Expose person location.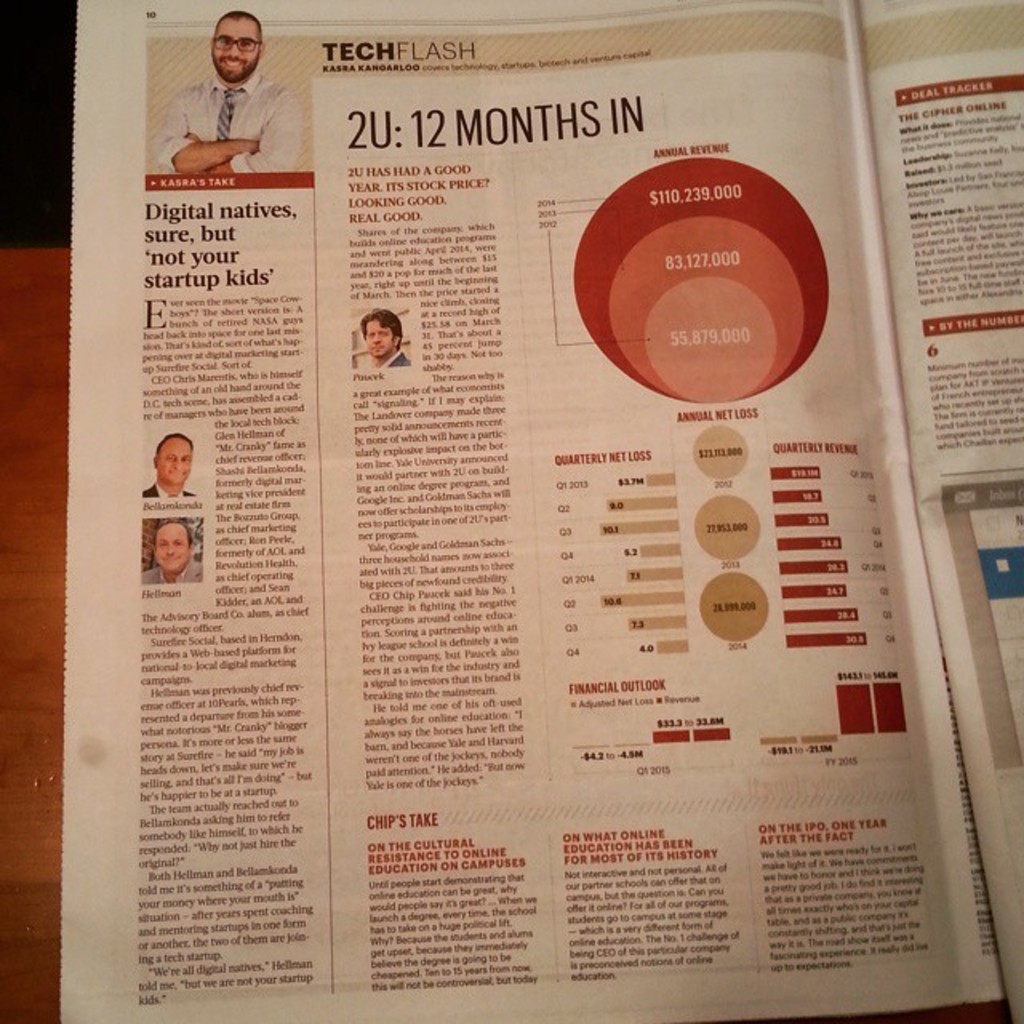
Exposed at BBox(139, 515, 205, 579).
